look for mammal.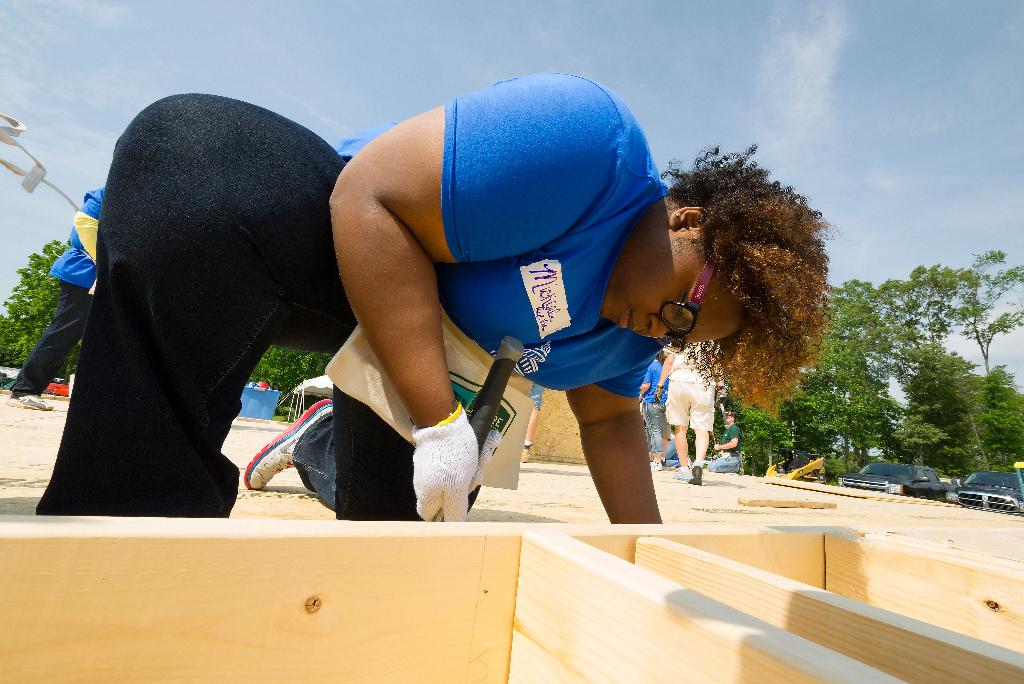
Found: (x1=706, y1=412, x2=738, y2=470).
